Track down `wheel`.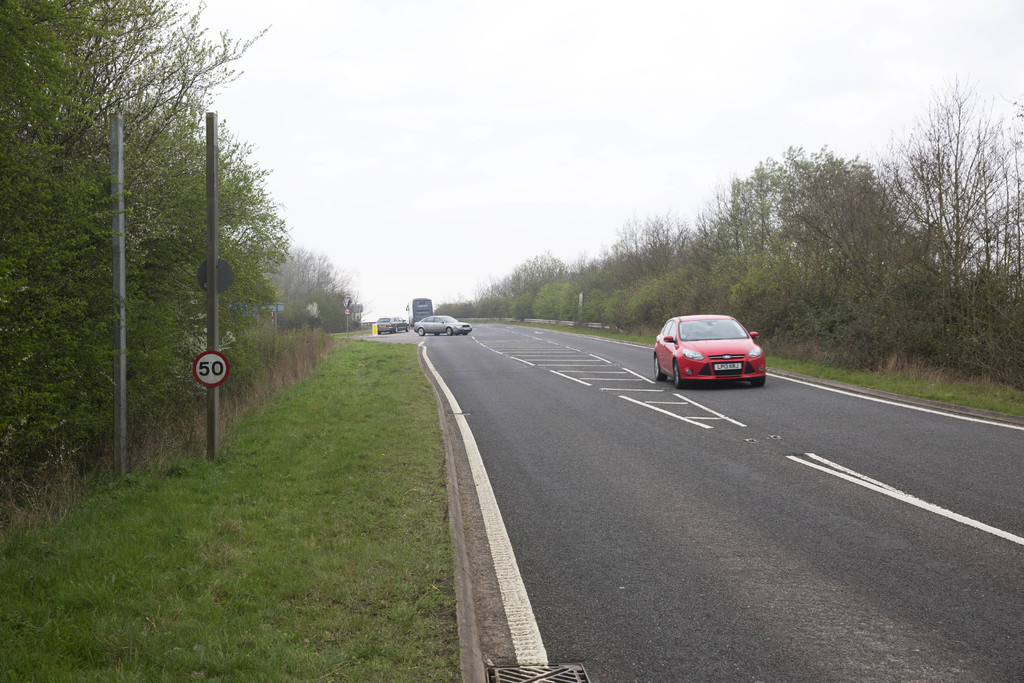
Tracked to BBox(656, 358, 668, 382).
